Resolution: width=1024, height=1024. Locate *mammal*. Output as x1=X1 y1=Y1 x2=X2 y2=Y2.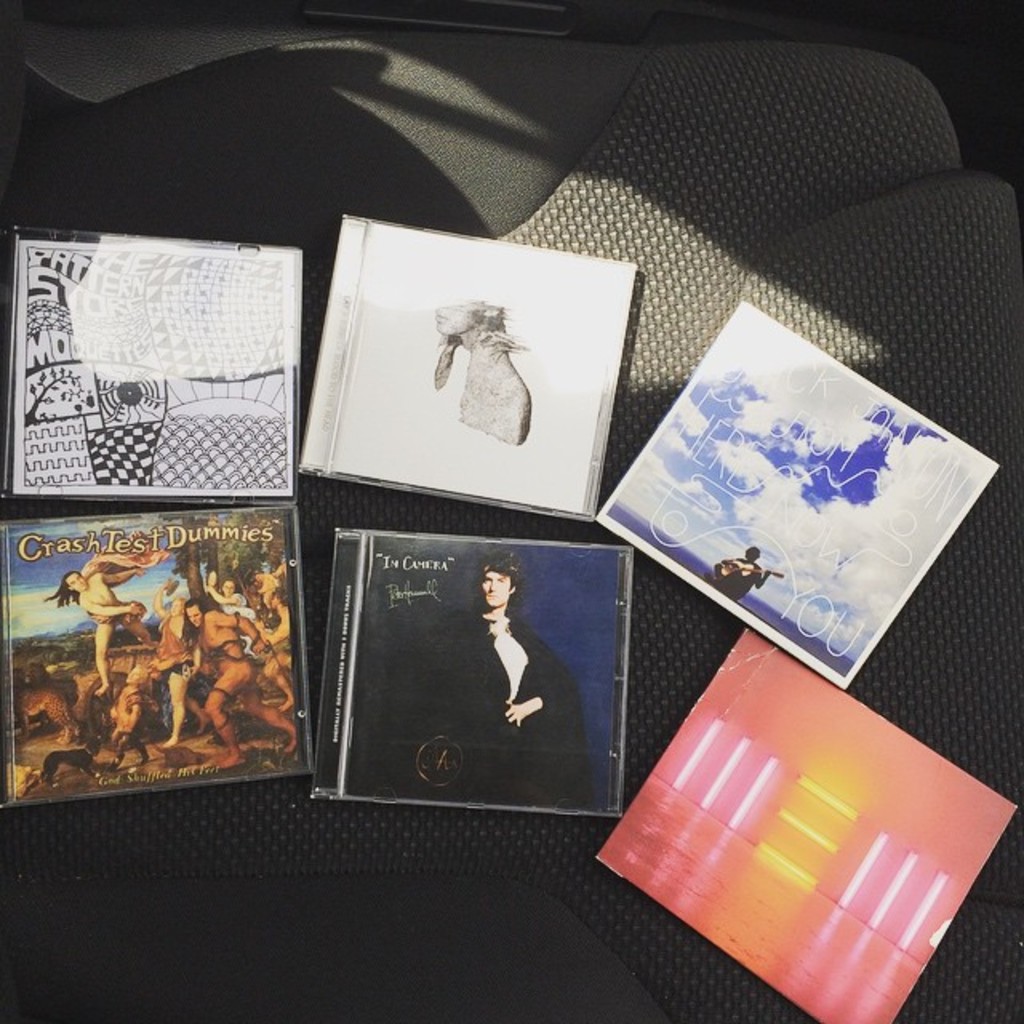
x1=24 y1=734 x2=99 y2=787.
